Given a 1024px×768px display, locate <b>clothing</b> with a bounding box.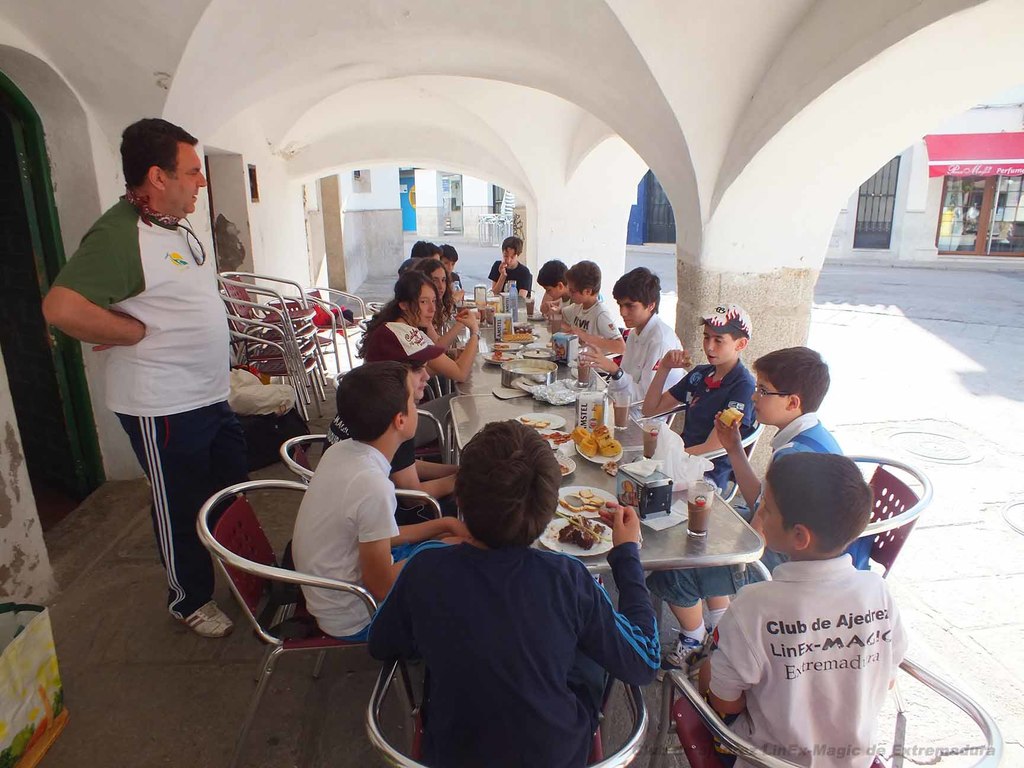
Located: (left=553, top=303, right=628, bottom=353).
